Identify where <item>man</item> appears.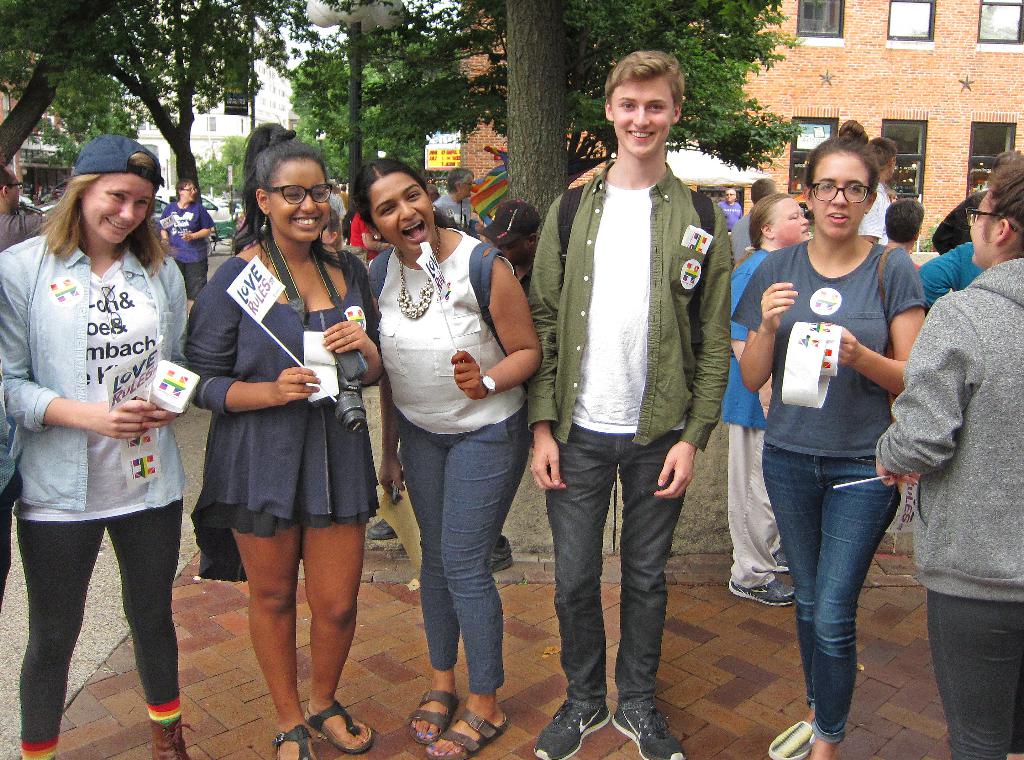
Appears at bbox=(325, 180, 346, 220).
